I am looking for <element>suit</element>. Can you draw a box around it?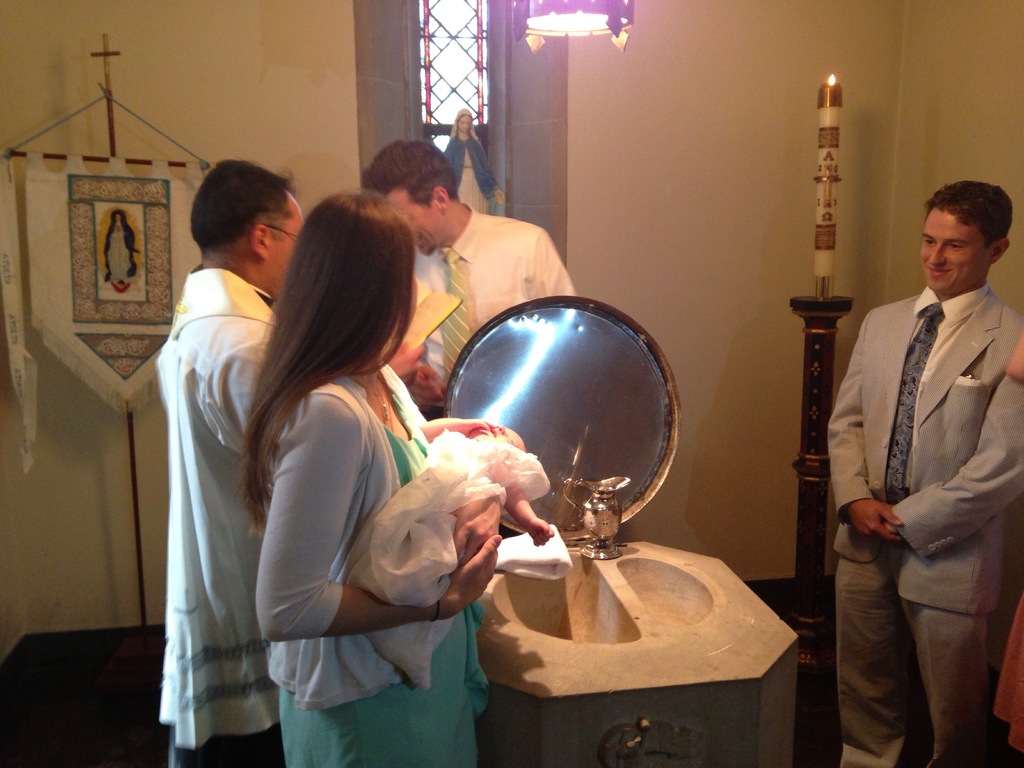
Sure, the bounding box is bbox(825, 176, 1016, 767).
